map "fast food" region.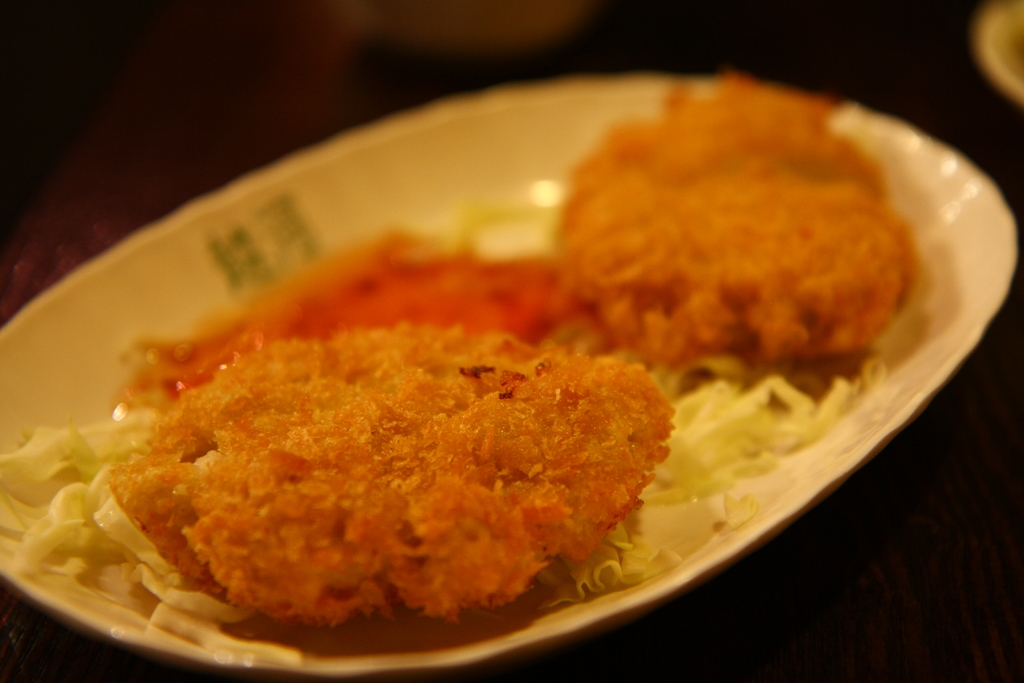
Mapped to Rect(28, 64, 903, 632).
